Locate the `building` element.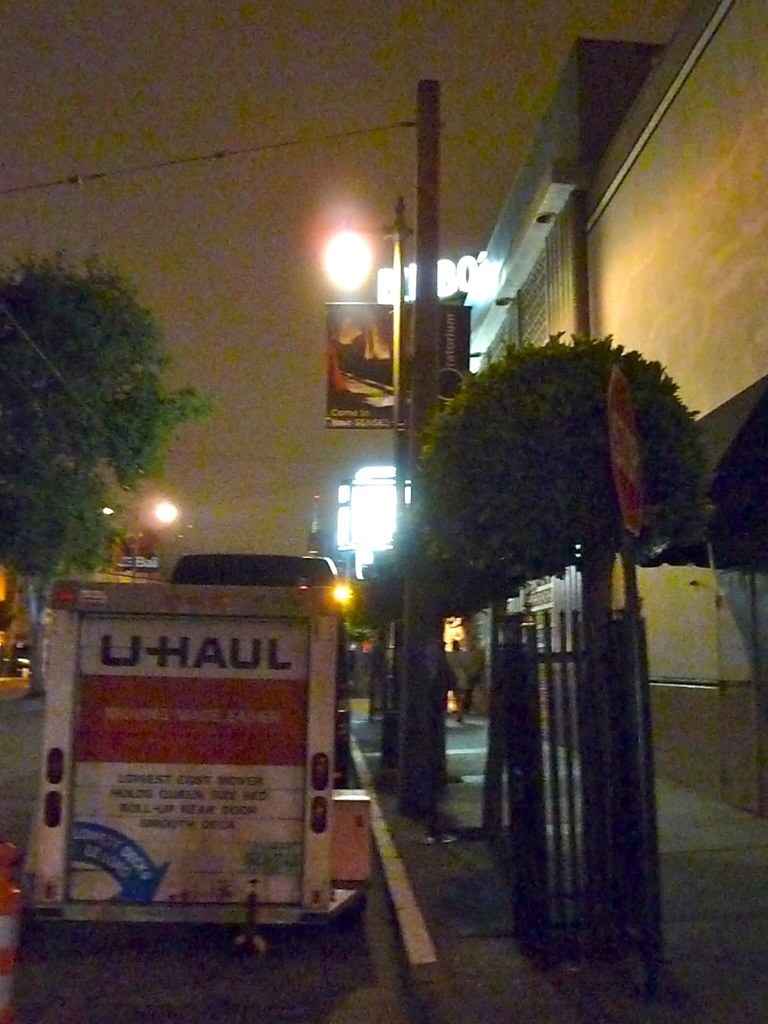
Element bbox: box=[312, 0, 767, 822].
